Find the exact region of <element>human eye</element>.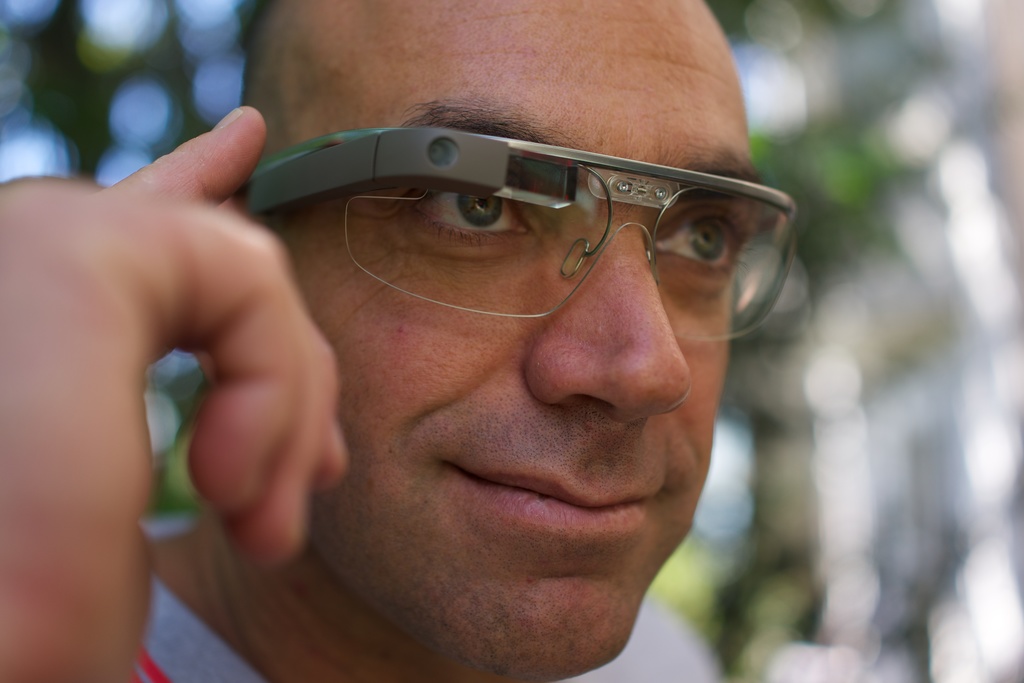
Exact region: BBox(646, 192, 744, 279).
